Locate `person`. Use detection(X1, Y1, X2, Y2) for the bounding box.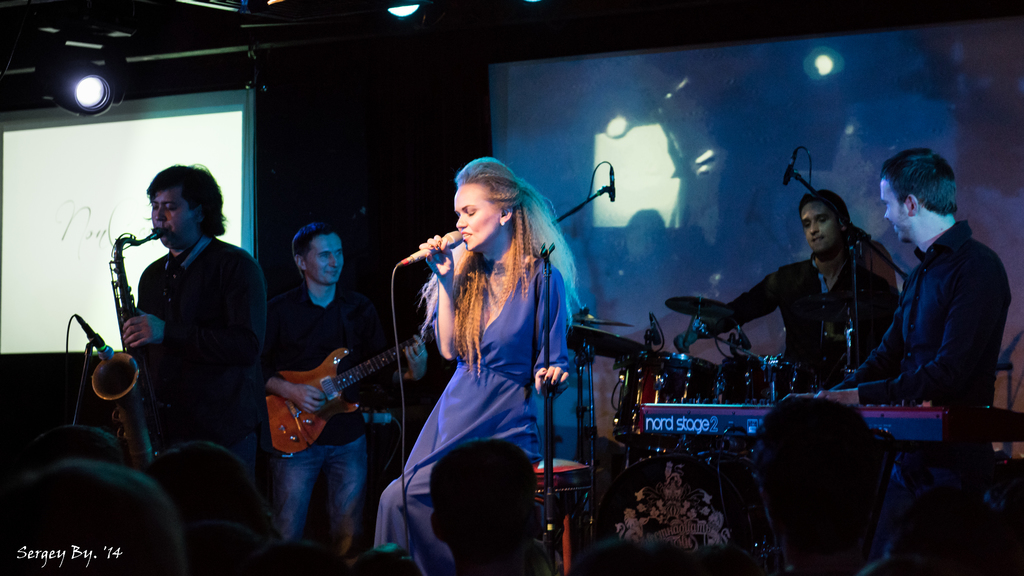
detection(260, 227, 428, 575).
